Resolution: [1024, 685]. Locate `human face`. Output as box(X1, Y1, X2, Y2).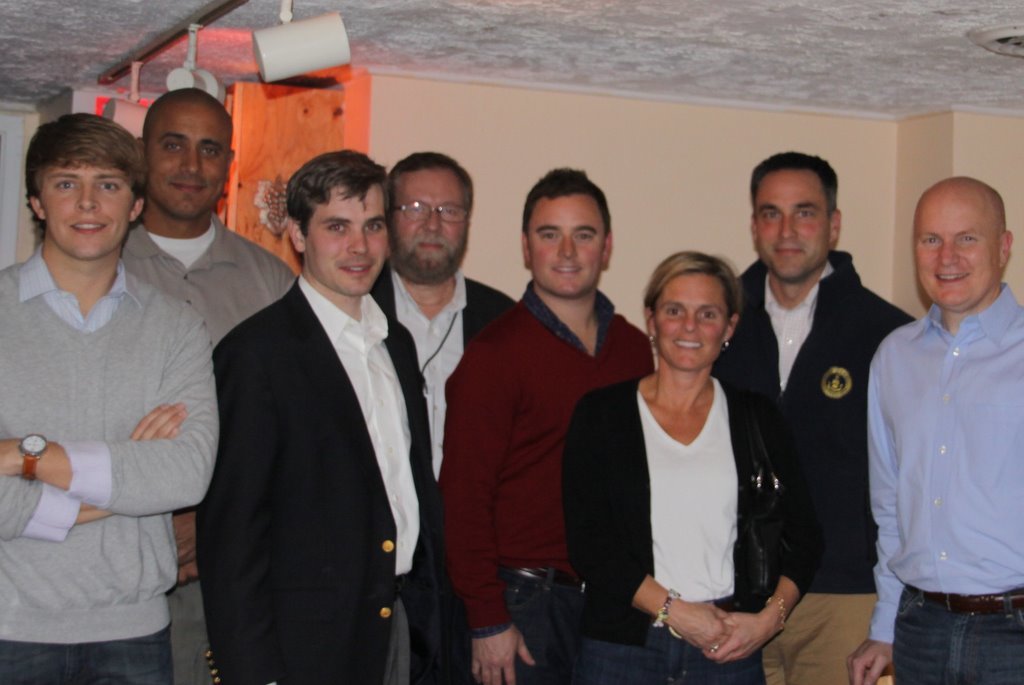
box(524, 190, 608, 303).
